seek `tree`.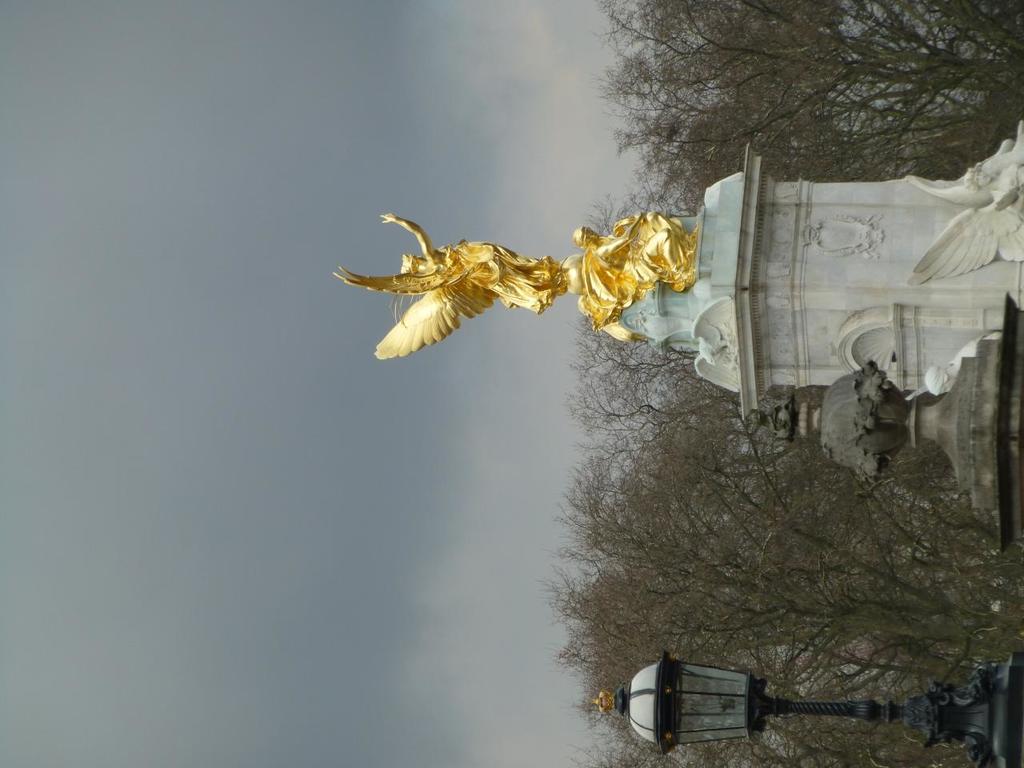
[598,0,1023,218].
